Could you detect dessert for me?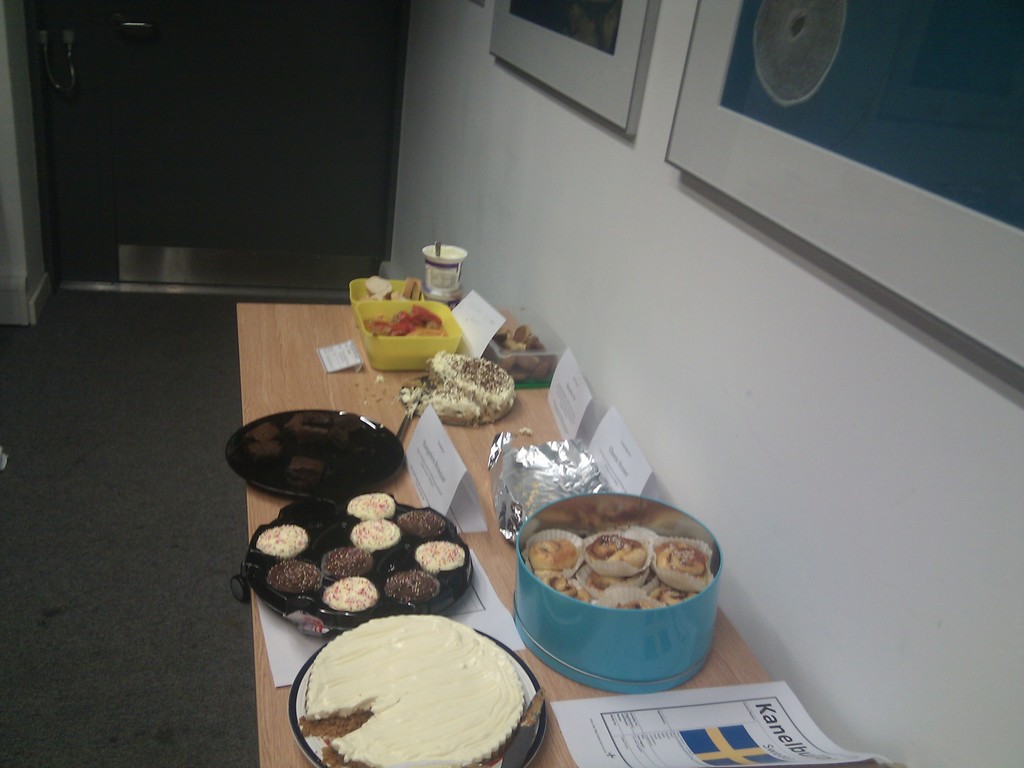
Detection result: [415,541,467,569].
